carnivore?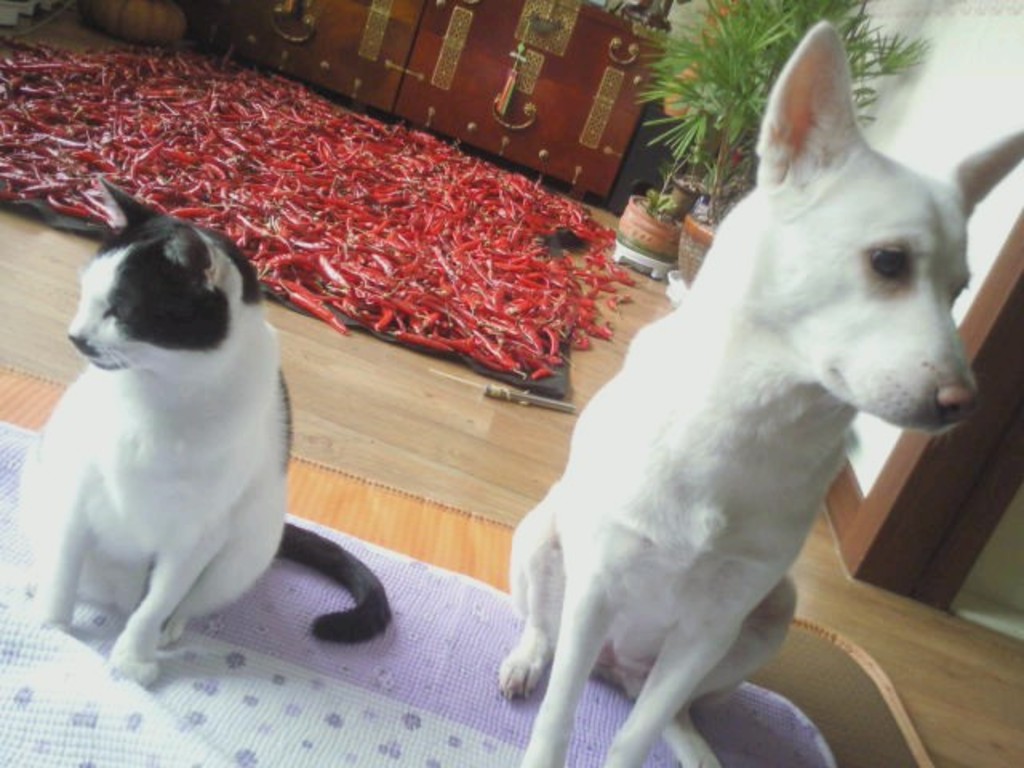
[x1=482, y1=3, x2=1022, y2=766]
